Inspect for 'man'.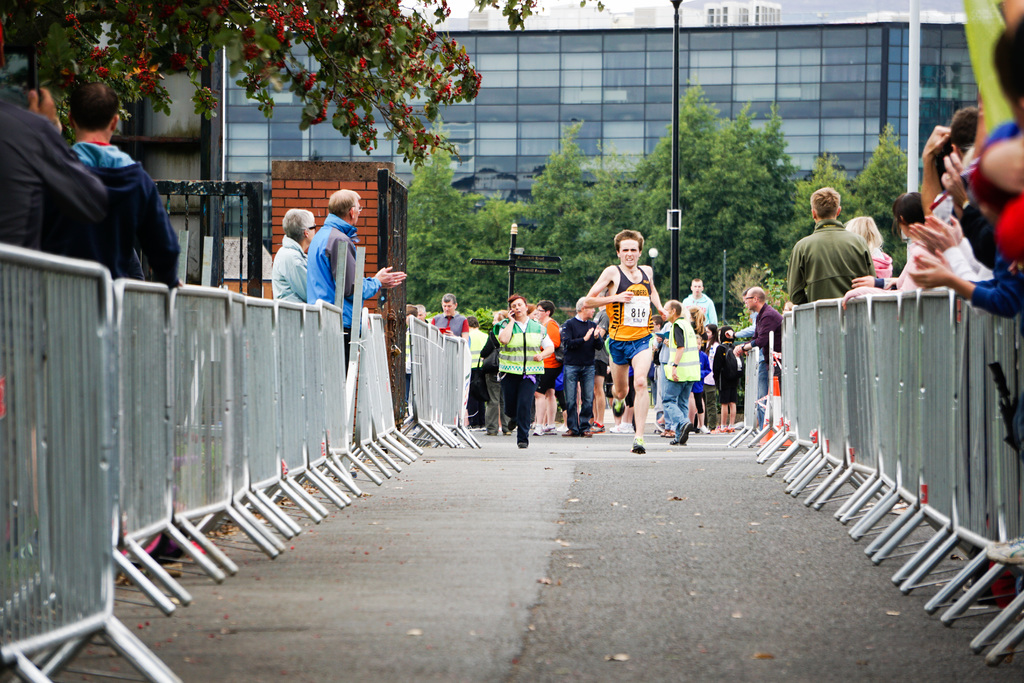
Inspection: [x1=732, y1=282, x2=786, y2=431].
